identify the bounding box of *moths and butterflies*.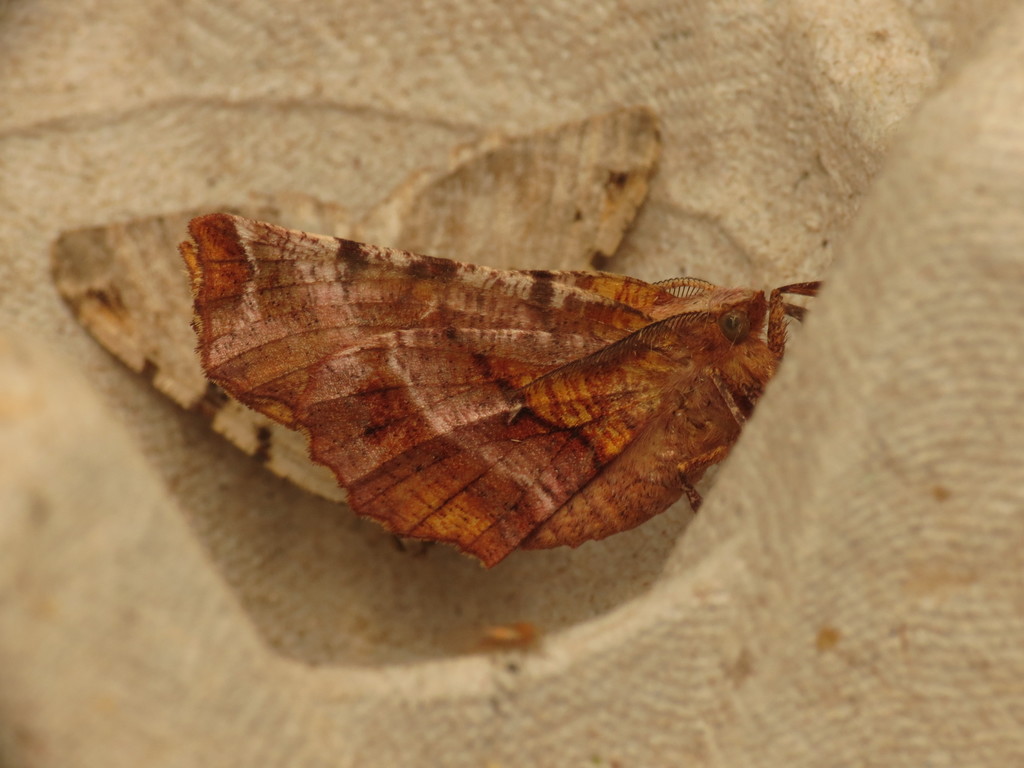
176 209 821 581.
